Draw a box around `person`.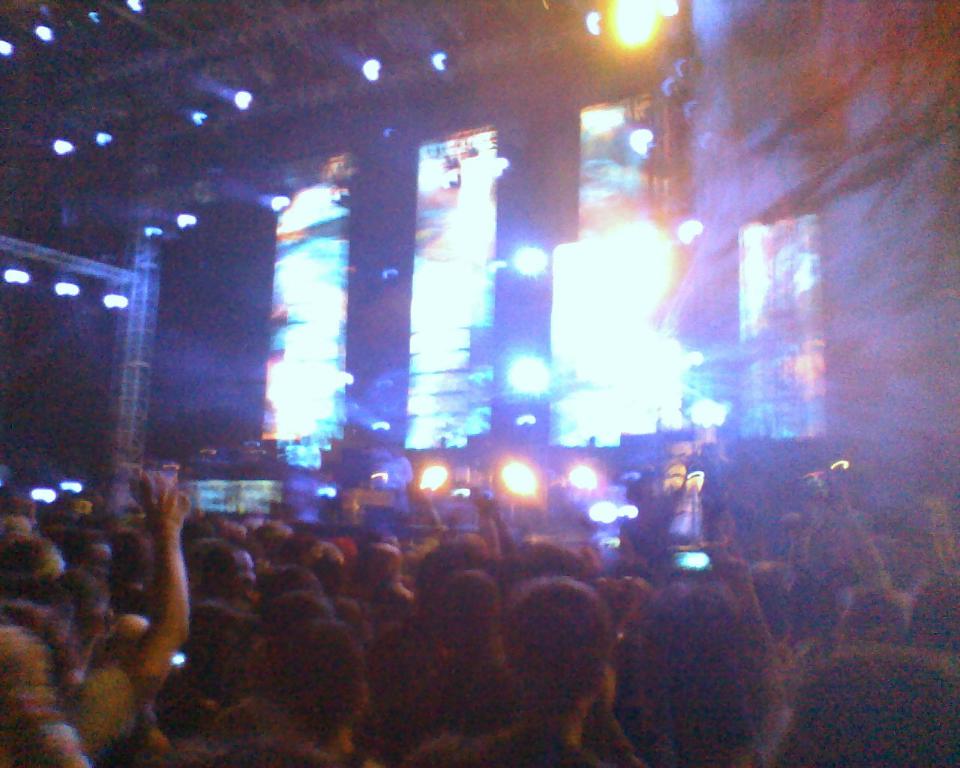
box(427, 565, 498, 704).
